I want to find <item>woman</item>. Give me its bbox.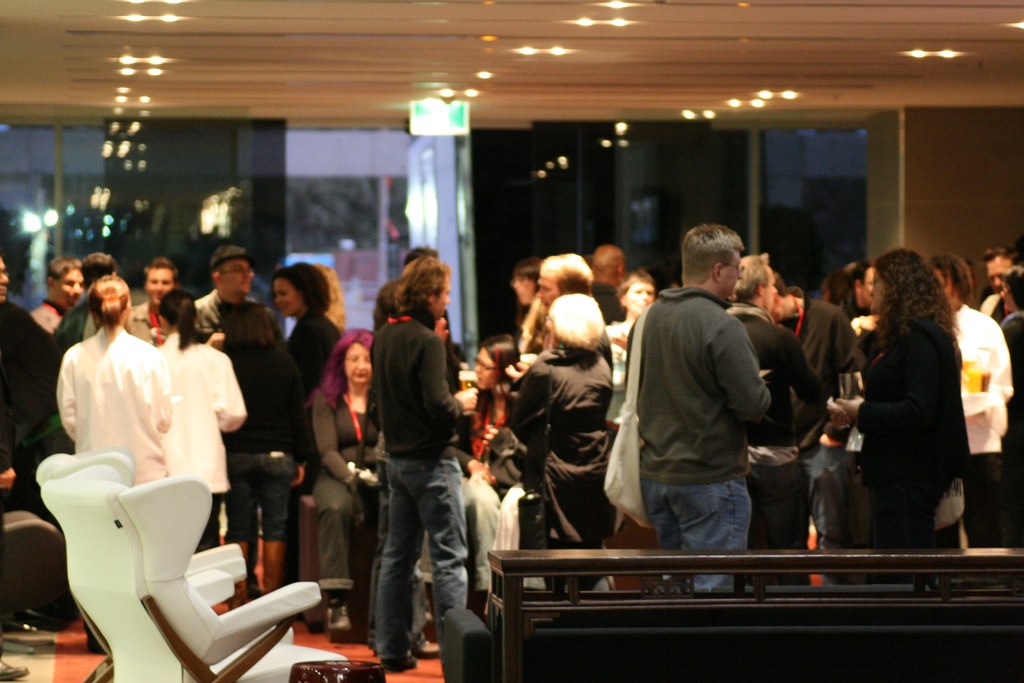
269, 264, 335, 587.
